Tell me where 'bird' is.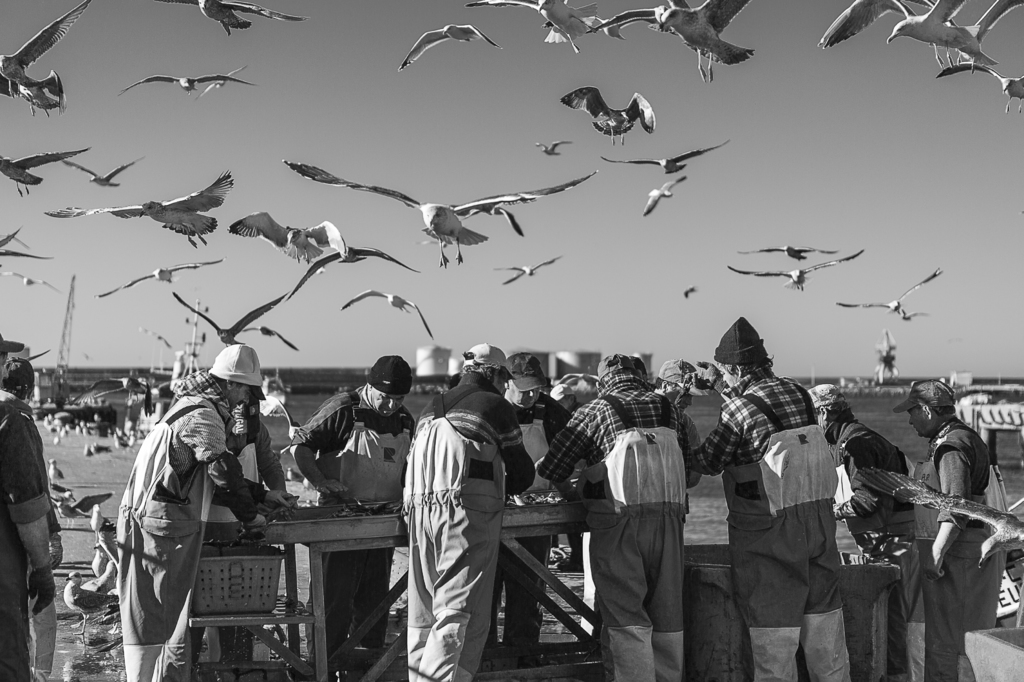
'bird' is at locate(48, 458, 69, 487).
